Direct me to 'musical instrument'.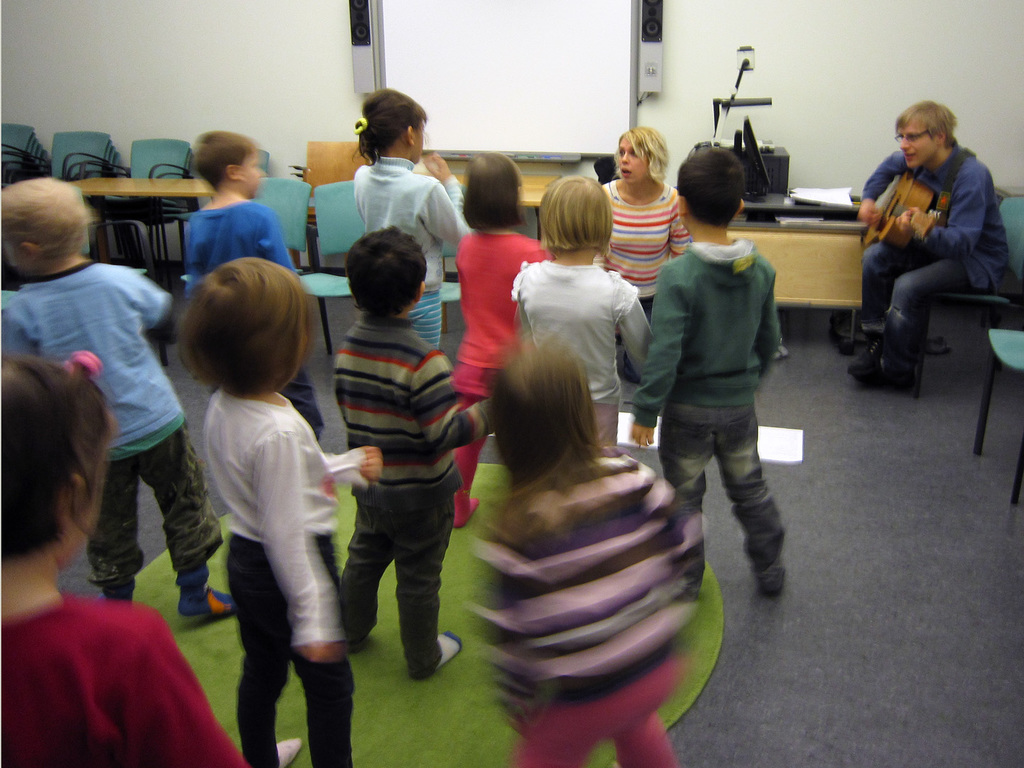
Direction: 855, 166, 955, 258.
